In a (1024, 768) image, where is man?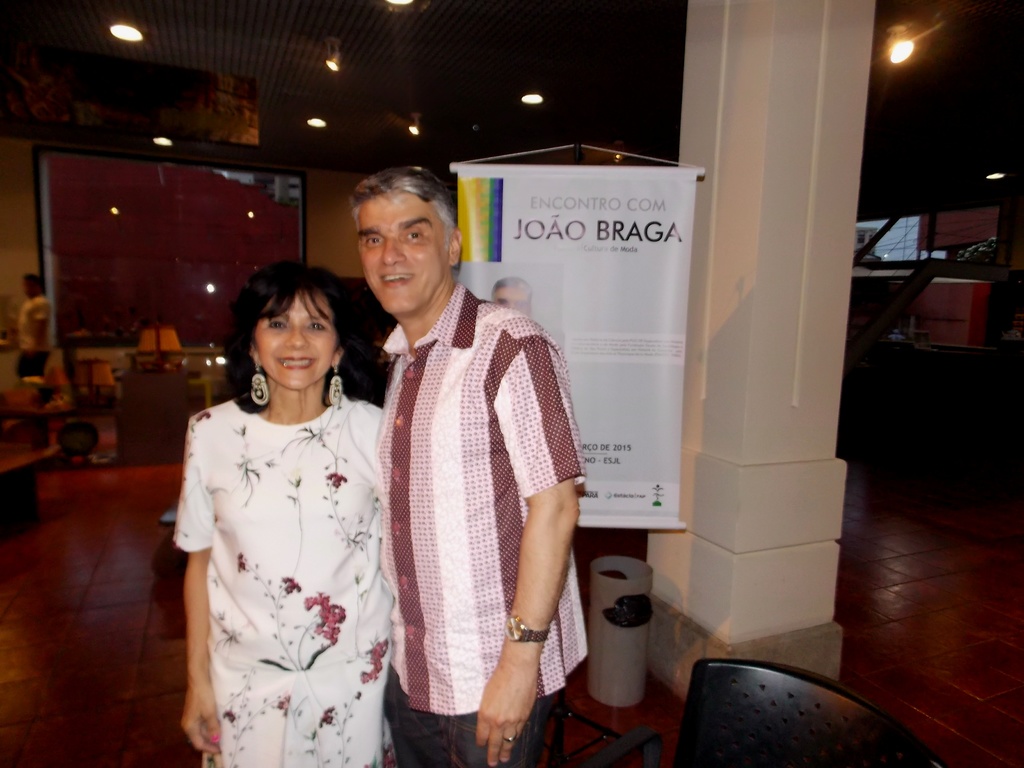
bbox=[336, 167, 593, 755].
